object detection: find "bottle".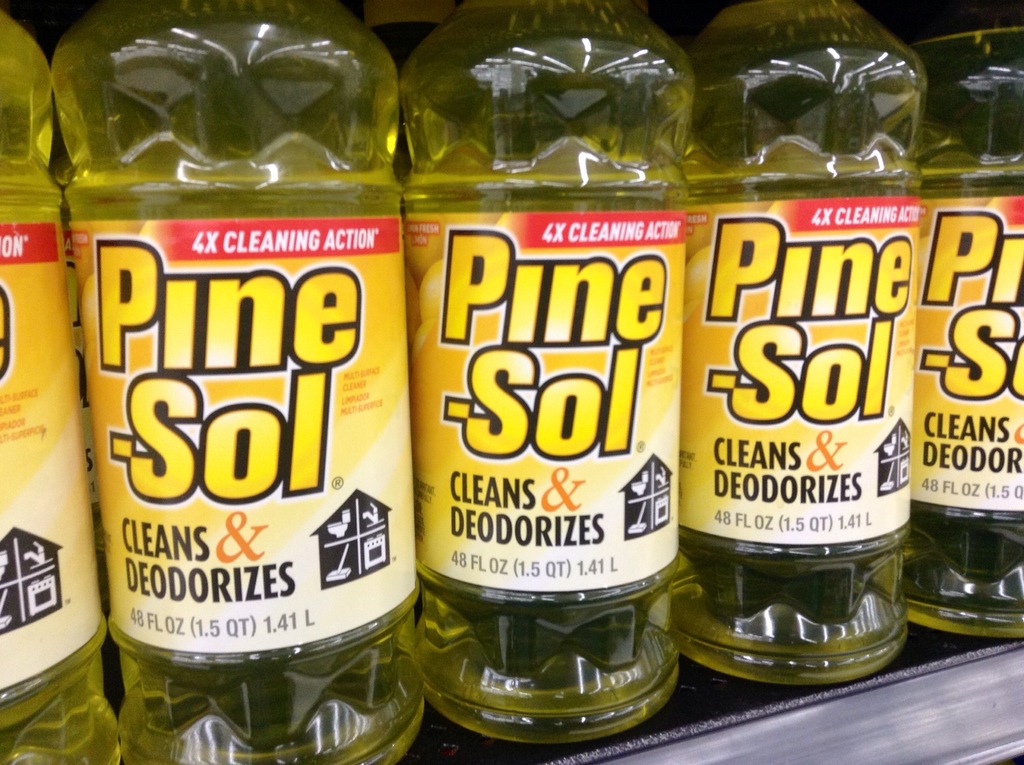
box=[367, 0, 447, 65].
